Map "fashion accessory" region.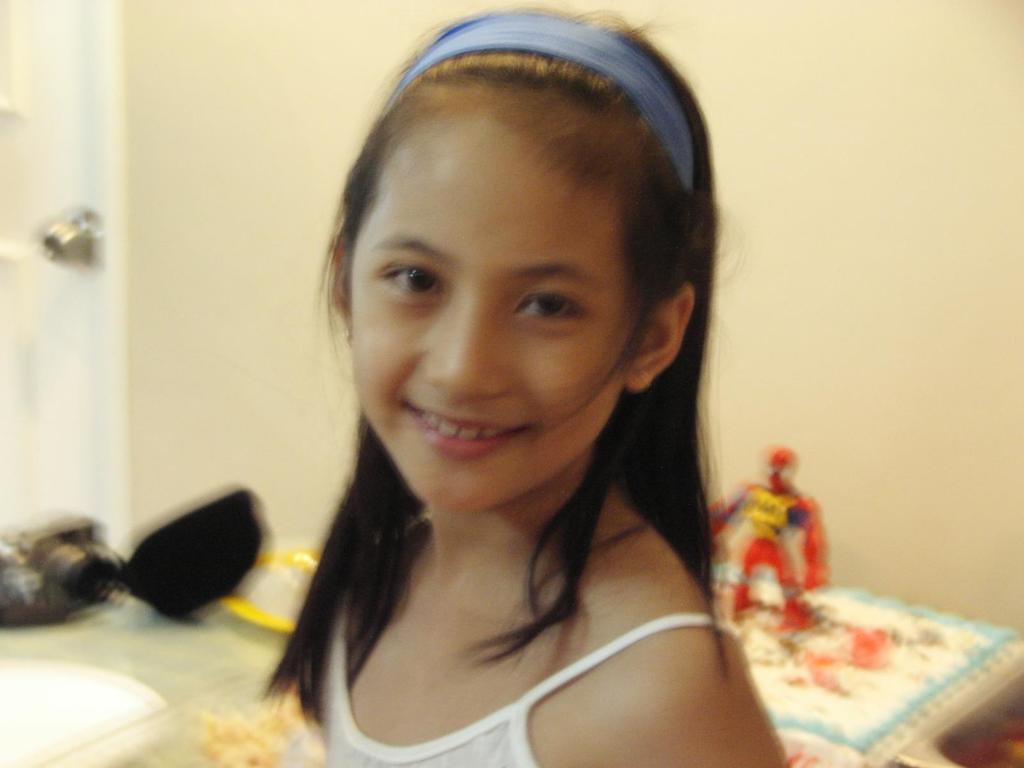
Mapped to left=380, top=11, right=696, bottom=191.
